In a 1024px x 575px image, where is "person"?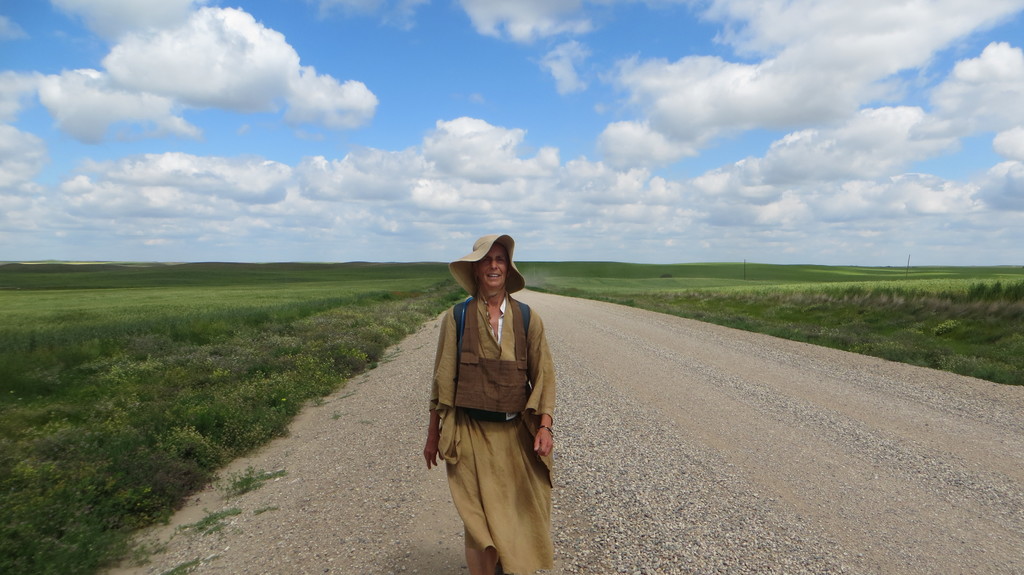
423 228 558 574.
